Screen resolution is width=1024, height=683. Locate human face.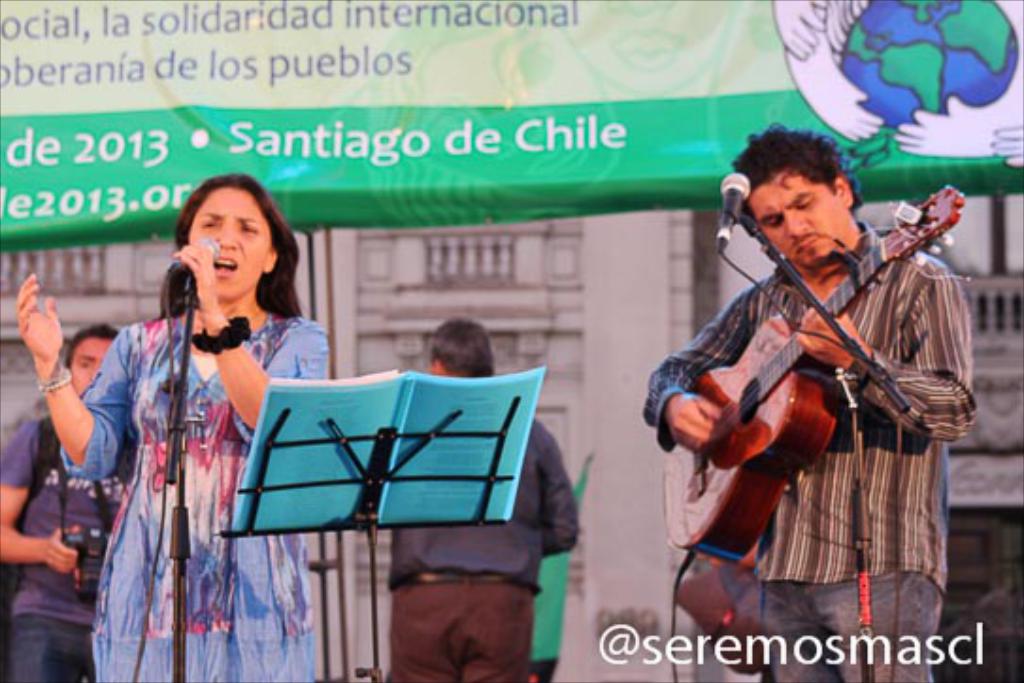
68 336 107 398.
